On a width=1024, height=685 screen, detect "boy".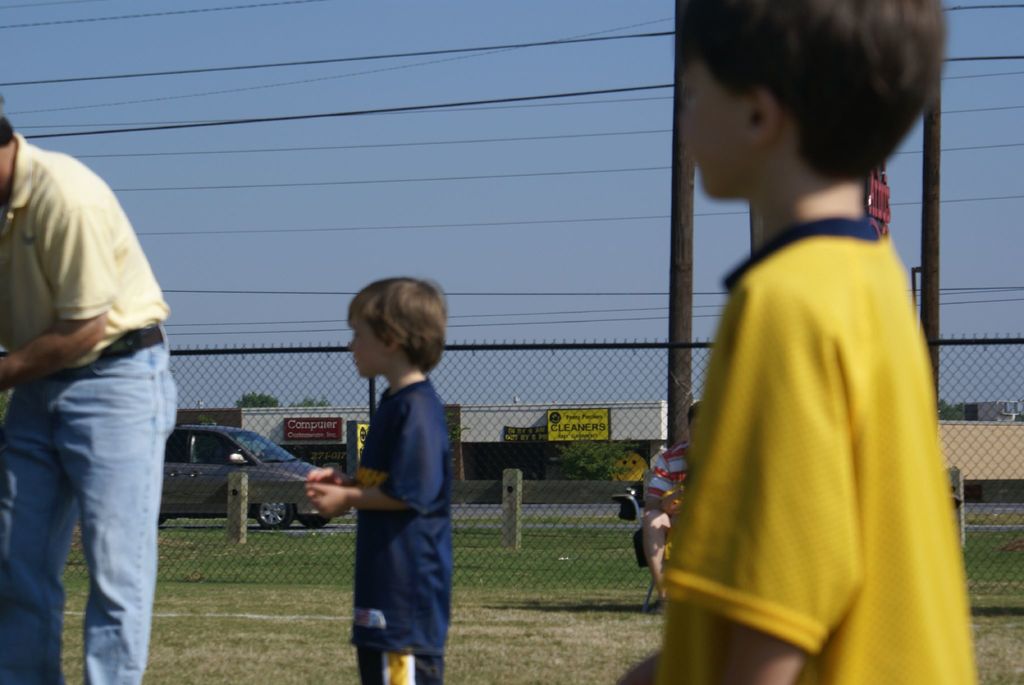
300/273/460/684.
